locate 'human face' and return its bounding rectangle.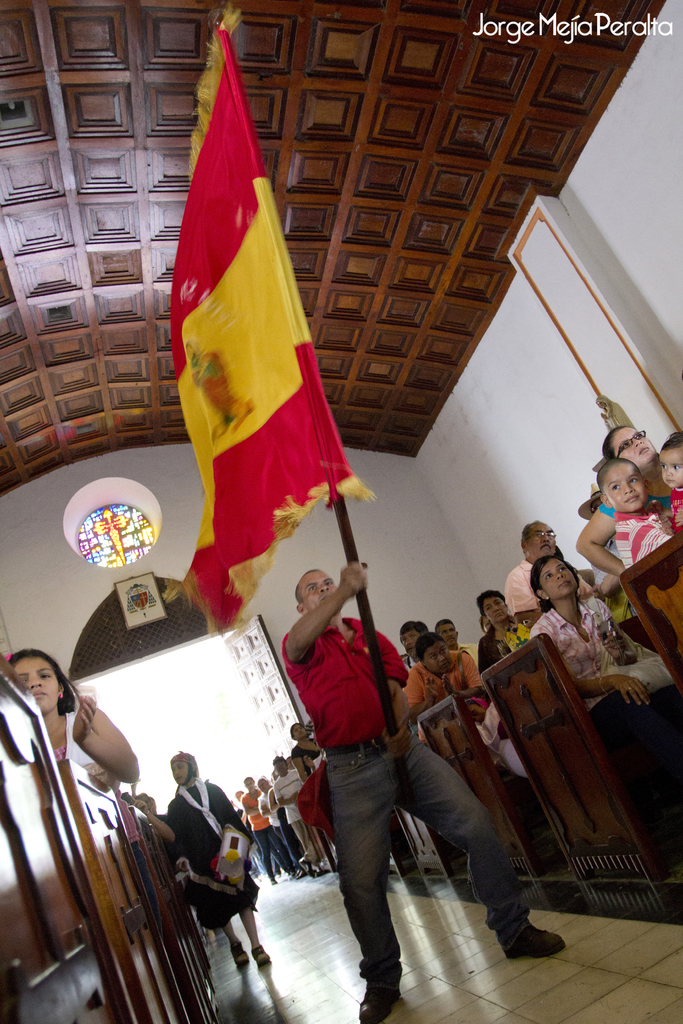
<region>486, 598, 507, 622</region>.
